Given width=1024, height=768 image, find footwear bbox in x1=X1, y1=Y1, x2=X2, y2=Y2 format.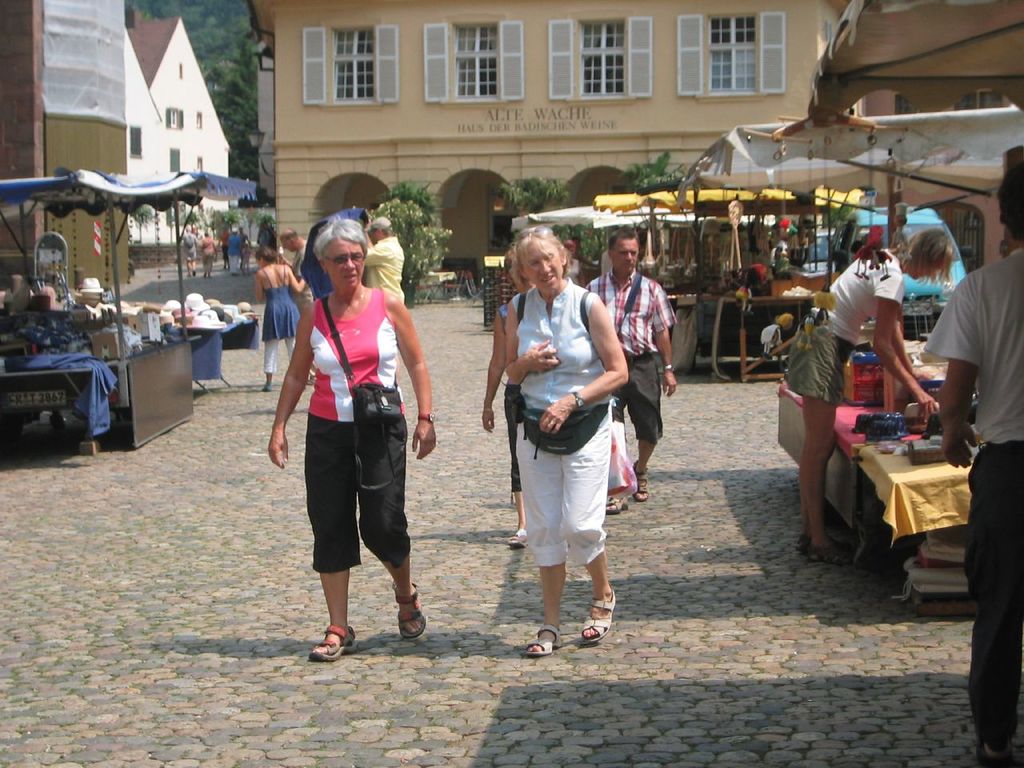
x1=634, y1=459, x2=647, y2=501.
